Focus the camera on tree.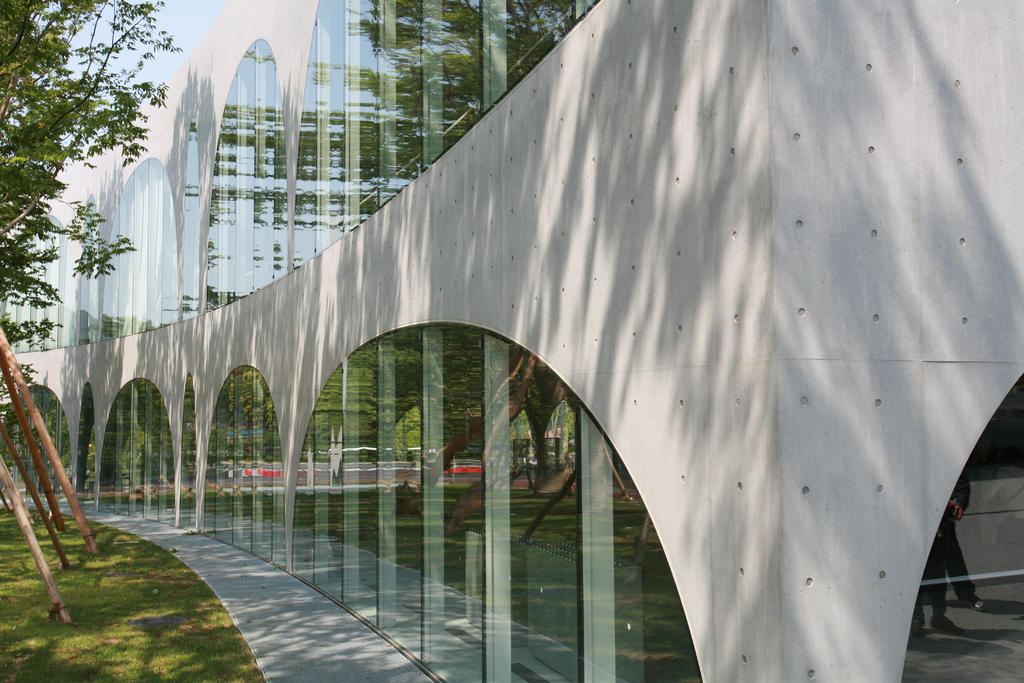
Focus region: pyautogui.locateOnScreen(15, 21, 201, 432).
